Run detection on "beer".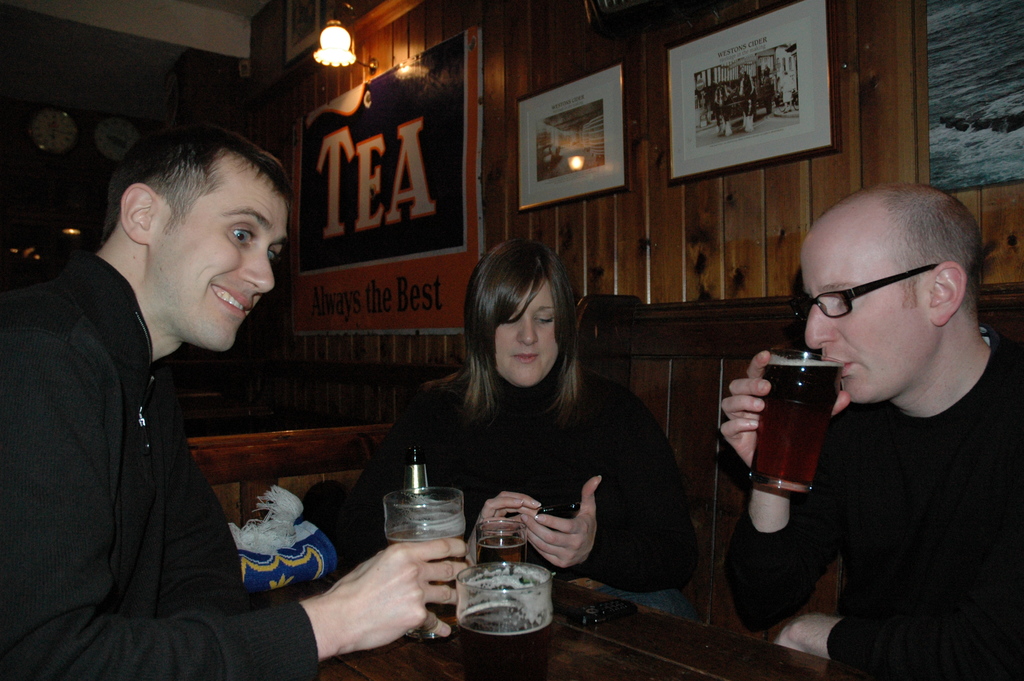
Result: [x1=390, y1=527, x2=463, y2=640].
